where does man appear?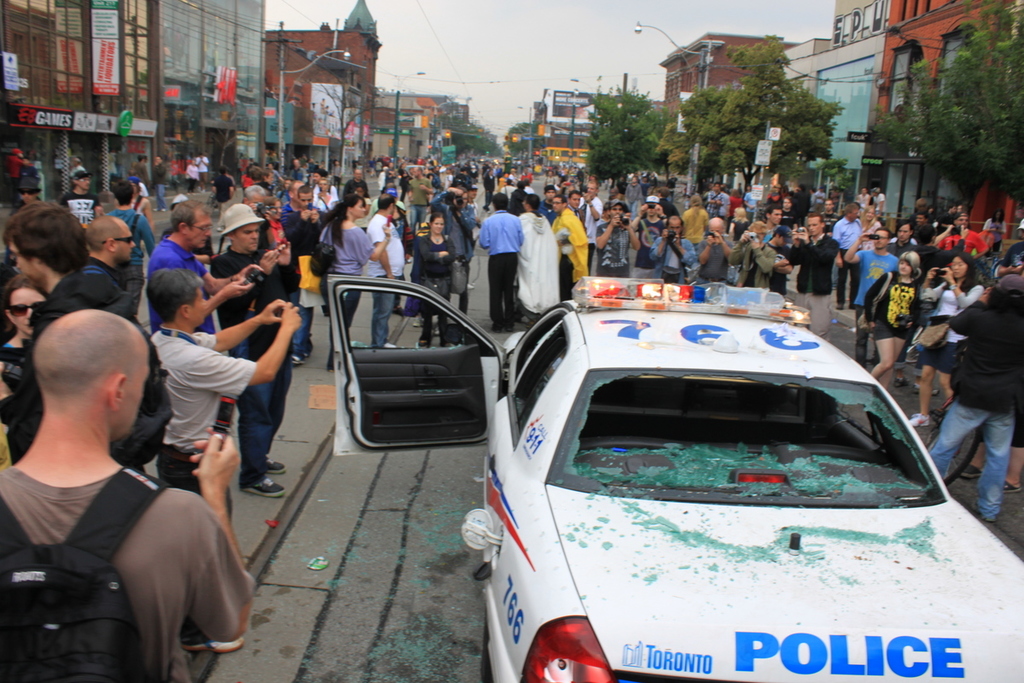
Appears at bbox=(139, 200, 259, 342).
